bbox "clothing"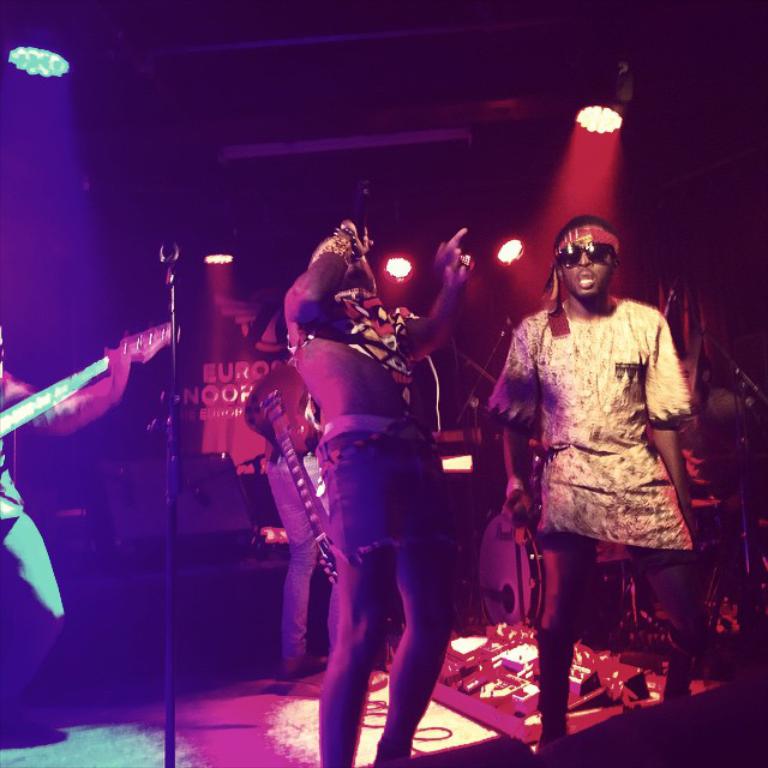
<bbox>0, 426, 26, 539</bbox>
